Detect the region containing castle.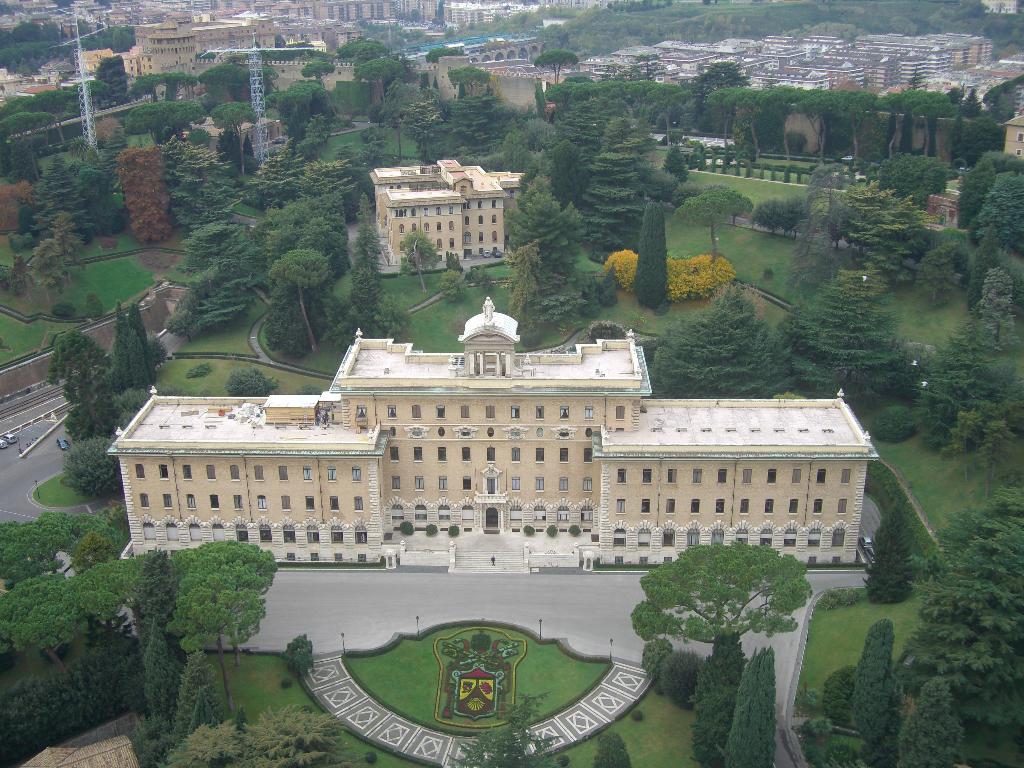
BBox(137, 16, 195, 78).
